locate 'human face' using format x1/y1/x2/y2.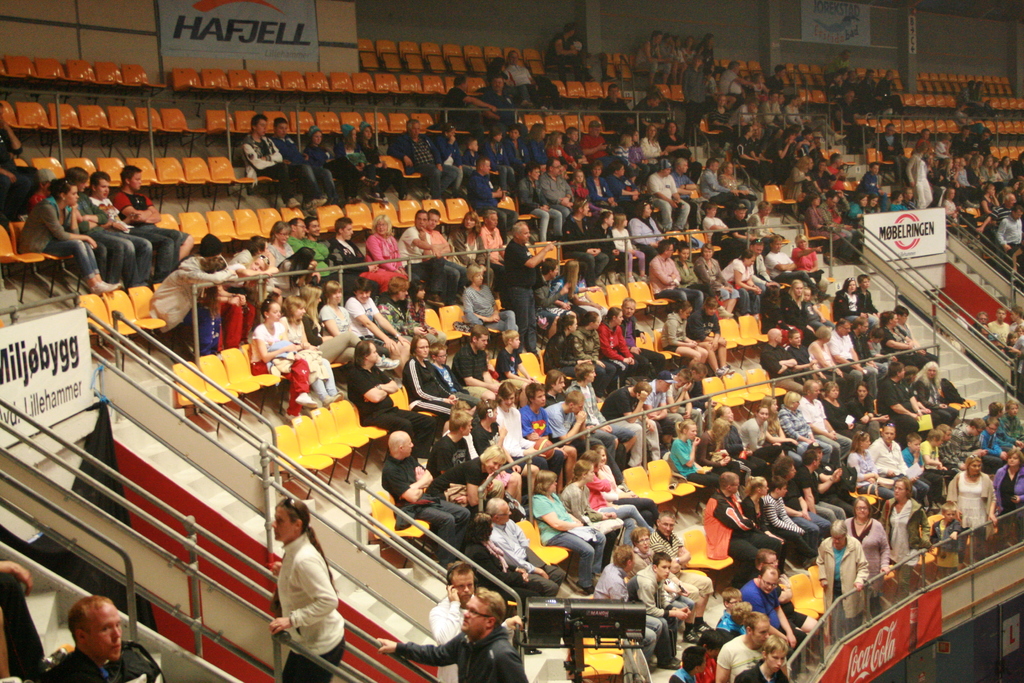
570/320/576/331.
